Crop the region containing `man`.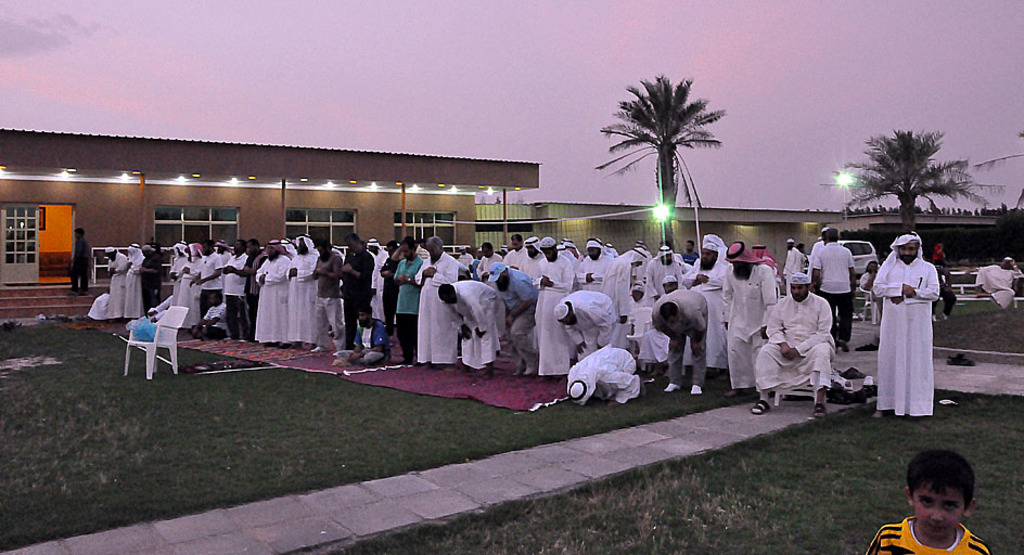
Crop region: region(573, 343, 648, 409).
